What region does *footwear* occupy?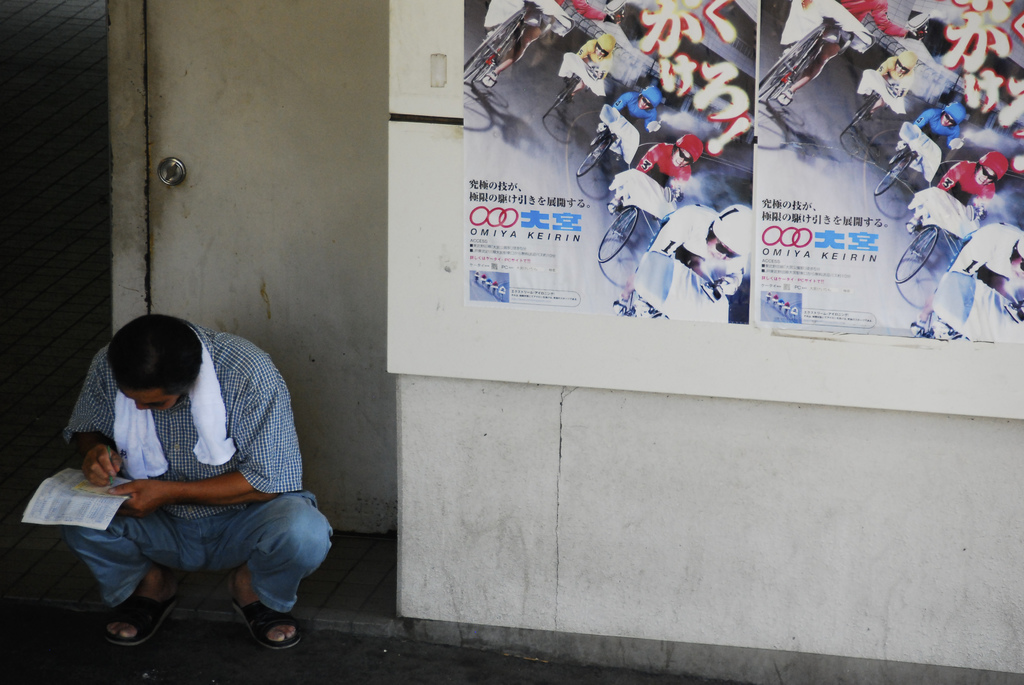
bbox=[228, 596, 307, 654].
